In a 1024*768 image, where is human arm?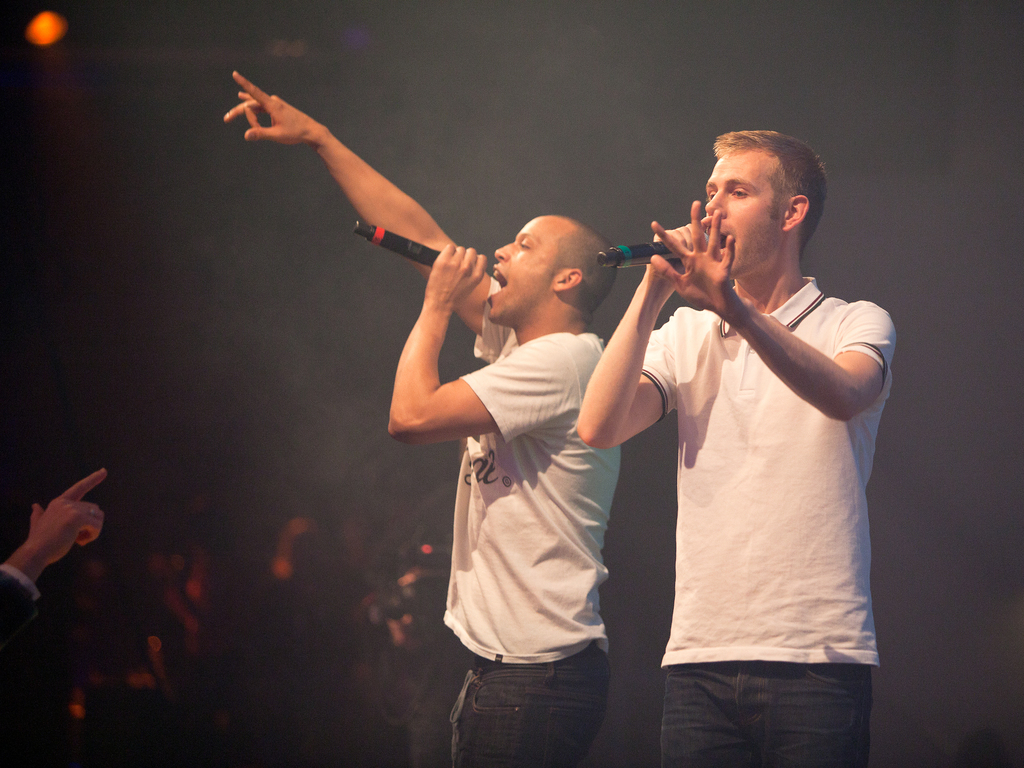
230, 76, 514, 332.
